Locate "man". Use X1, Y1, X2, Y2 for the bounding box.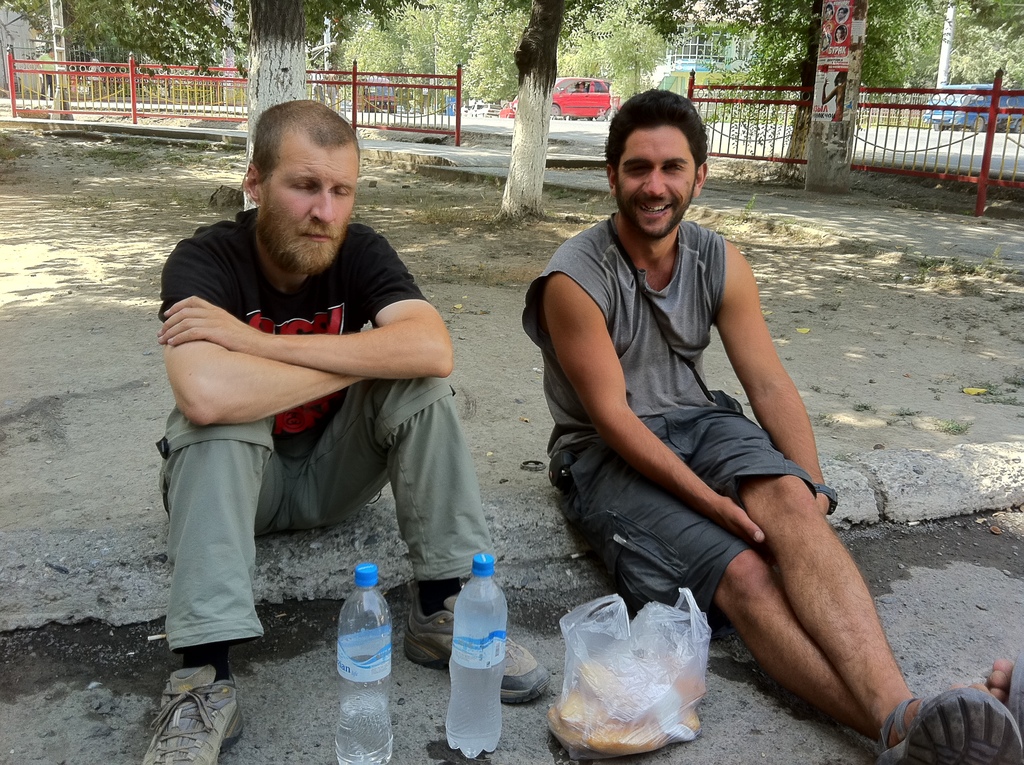
140, 108, 479, 679.
